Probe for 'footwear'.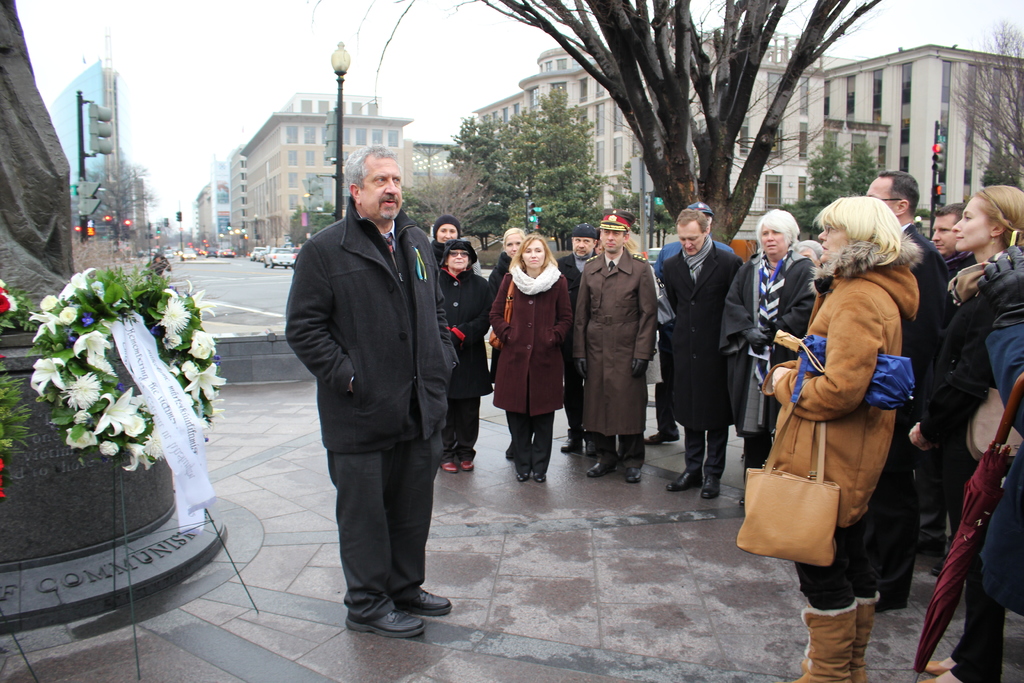
Probe result: left=928, top=659, right=952, bottom=673.
